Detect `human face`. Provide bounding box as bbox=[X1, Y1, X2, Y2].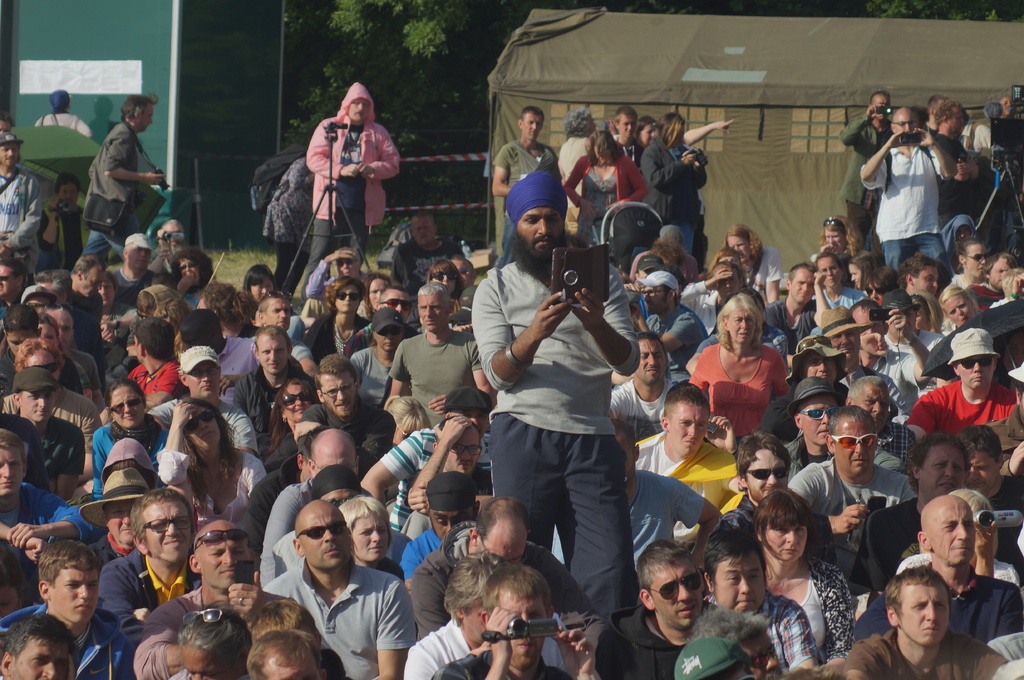
bbox=[851, 263, 862, 289].
